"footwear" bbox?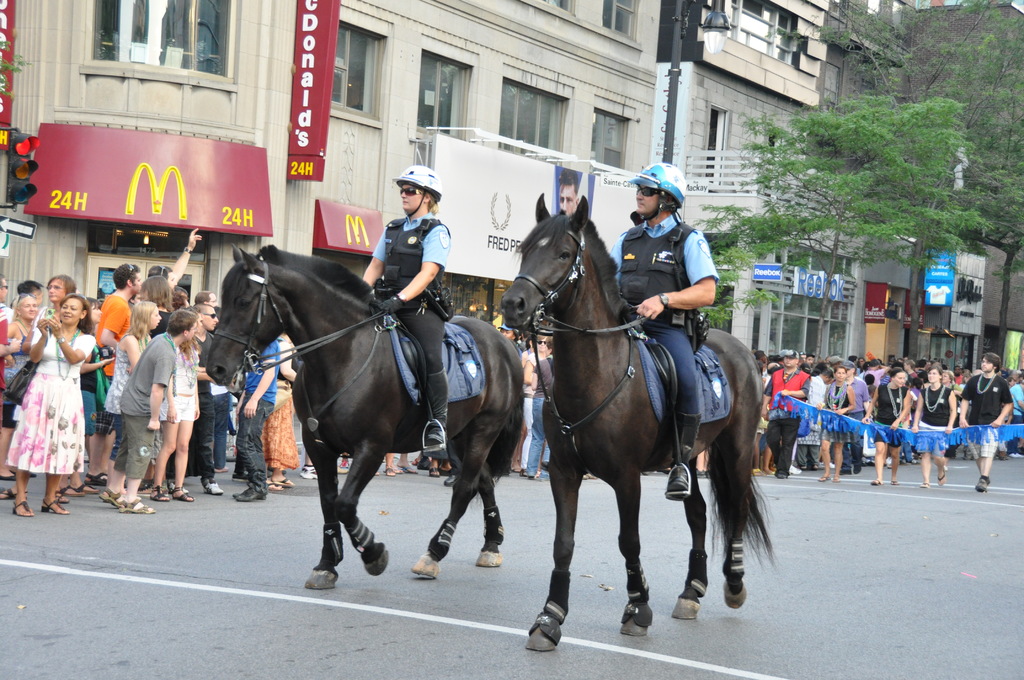
x1=13, y1=499, x2=33, y2=515
